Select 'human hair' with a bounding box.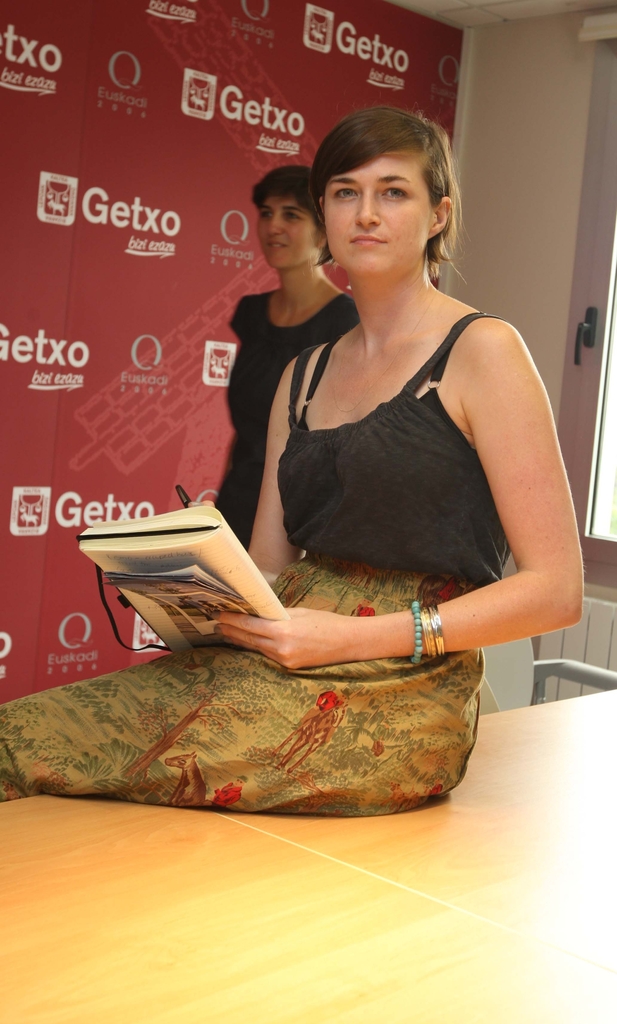
[x1=248, y1=161, x2=333, y2=261].
